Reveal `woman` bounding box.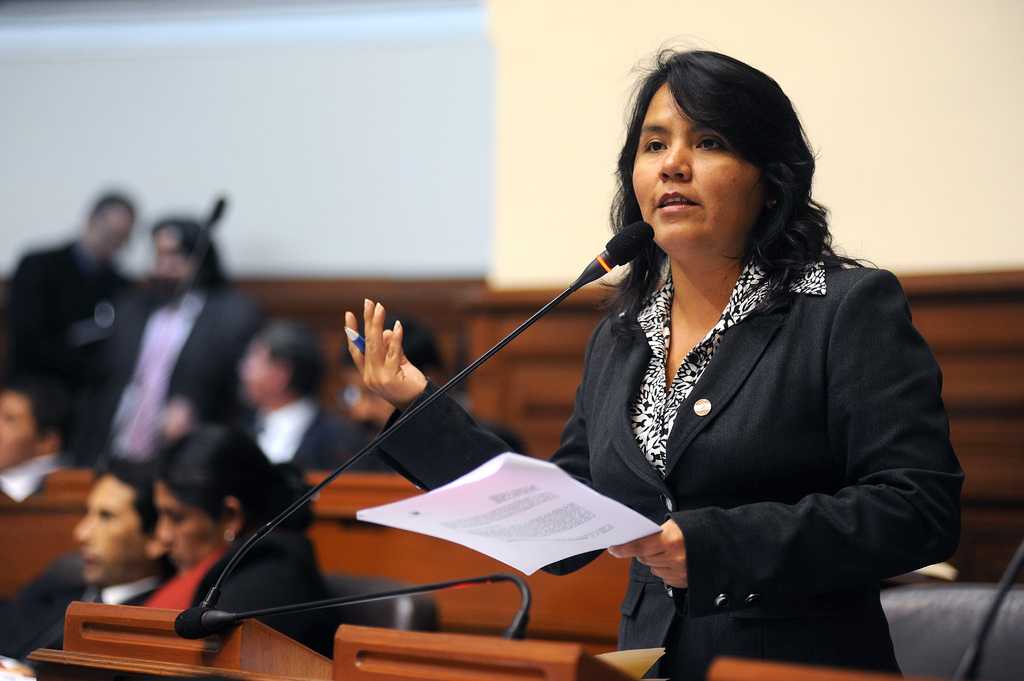
Revealed: locate(297, 79, 920, 662).
